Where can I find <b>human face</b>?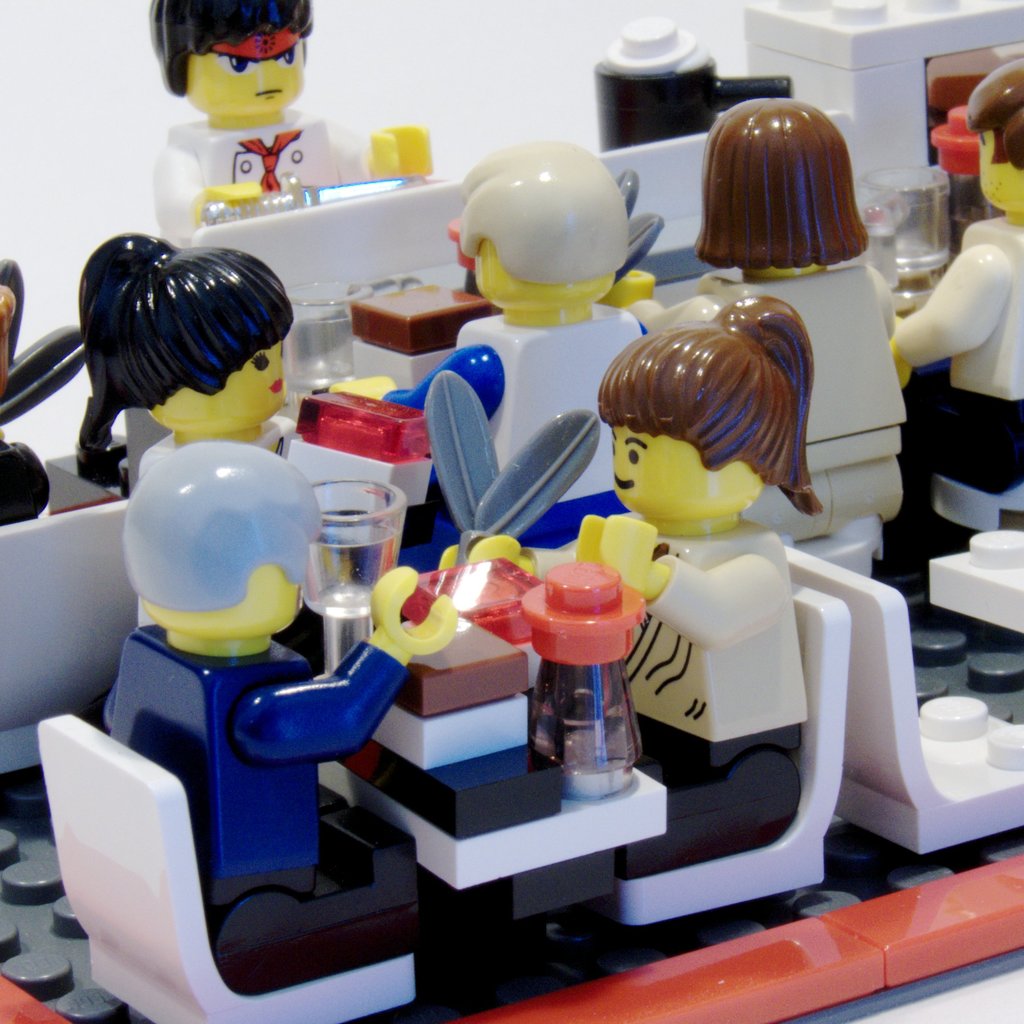
You can find it at (183,27,303,109).
